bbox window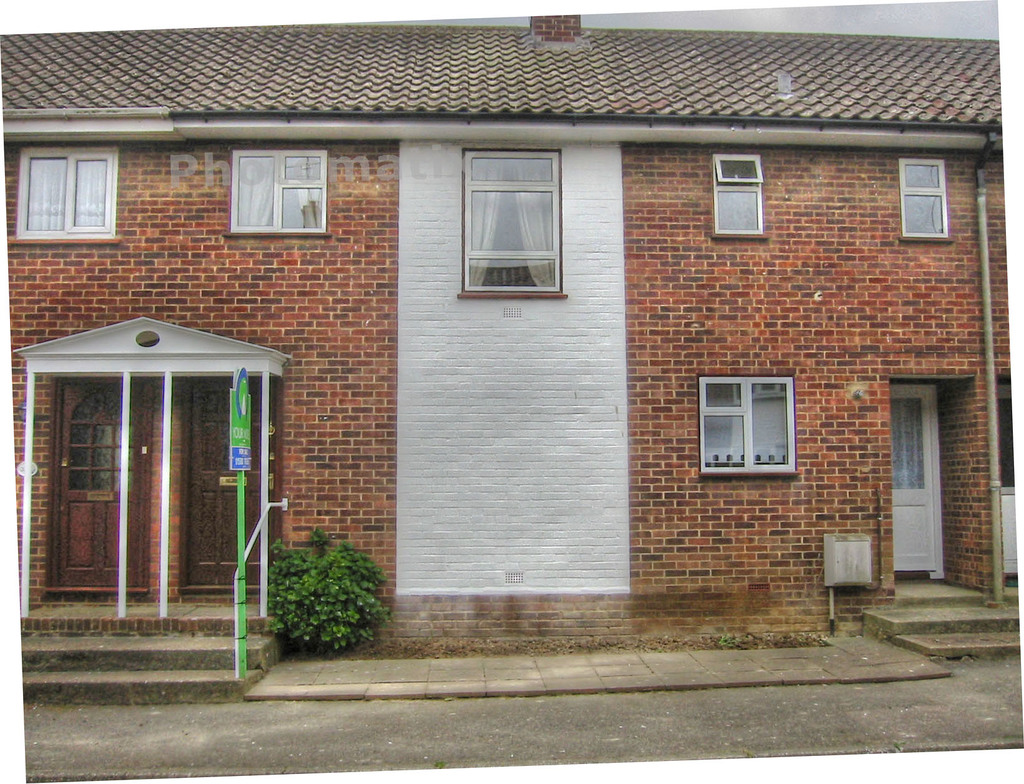
box=[2, 151, 115, 241]
